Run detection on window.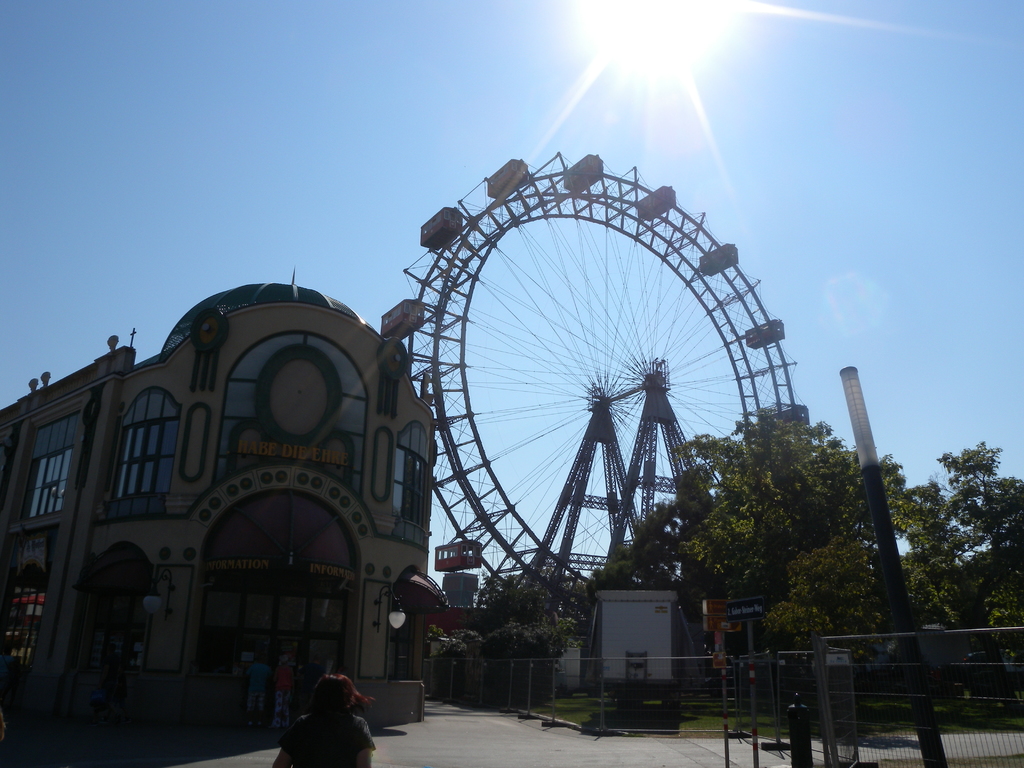
Result: [left=387, top=421, right=430, bottom=532].
